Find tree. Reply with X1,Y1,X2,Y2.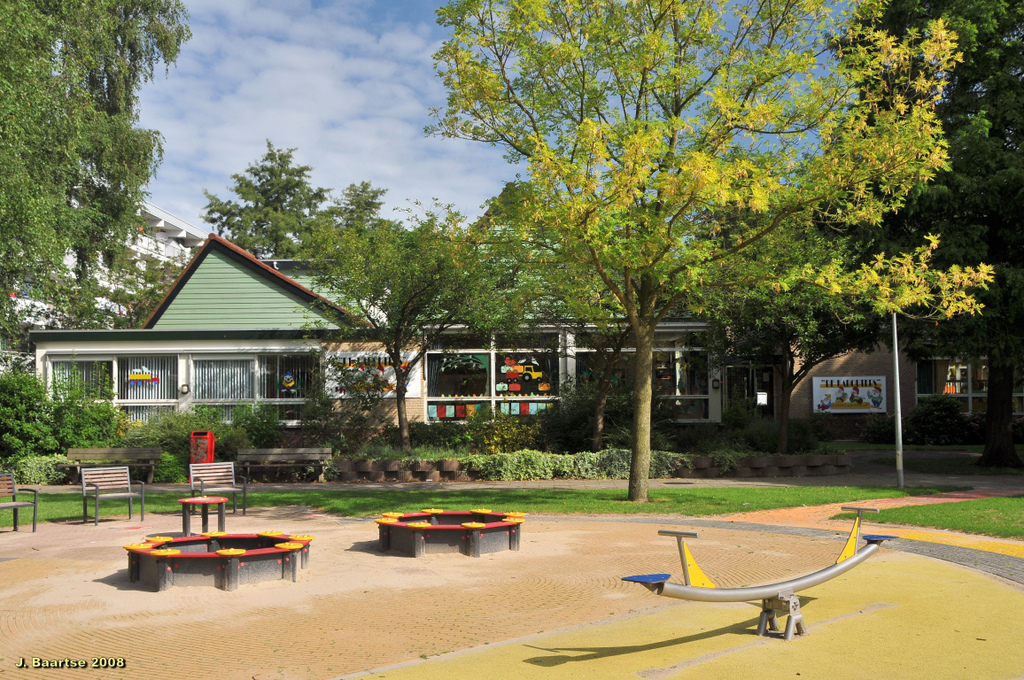
0,0,194,351.
